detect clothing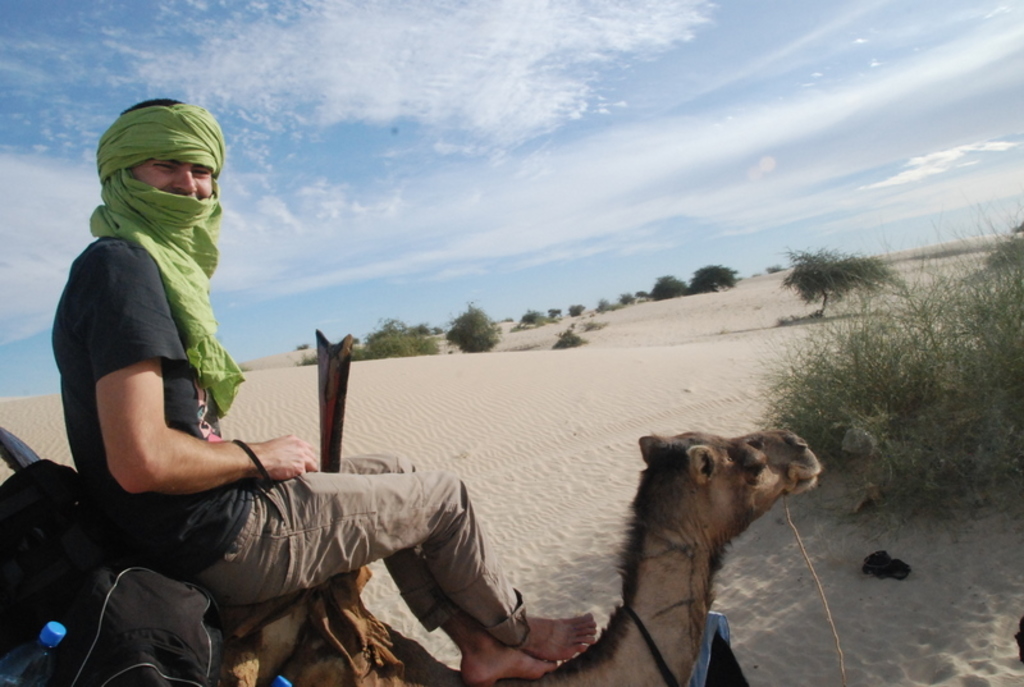
left=47, top=241, right=526, bottom=647
